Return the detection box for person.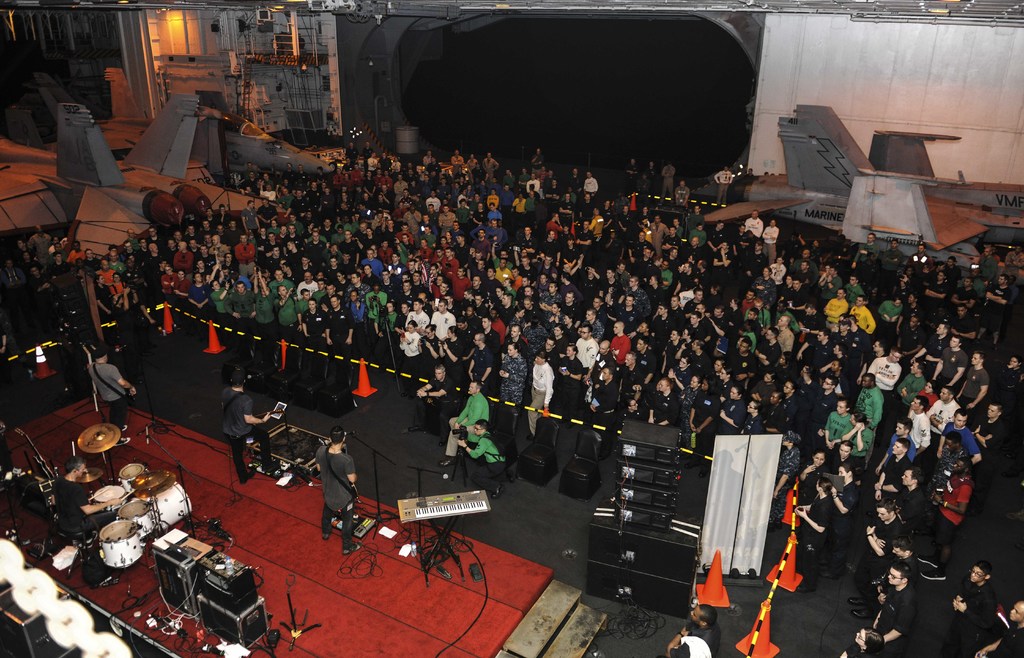
[861,557,906,655].
